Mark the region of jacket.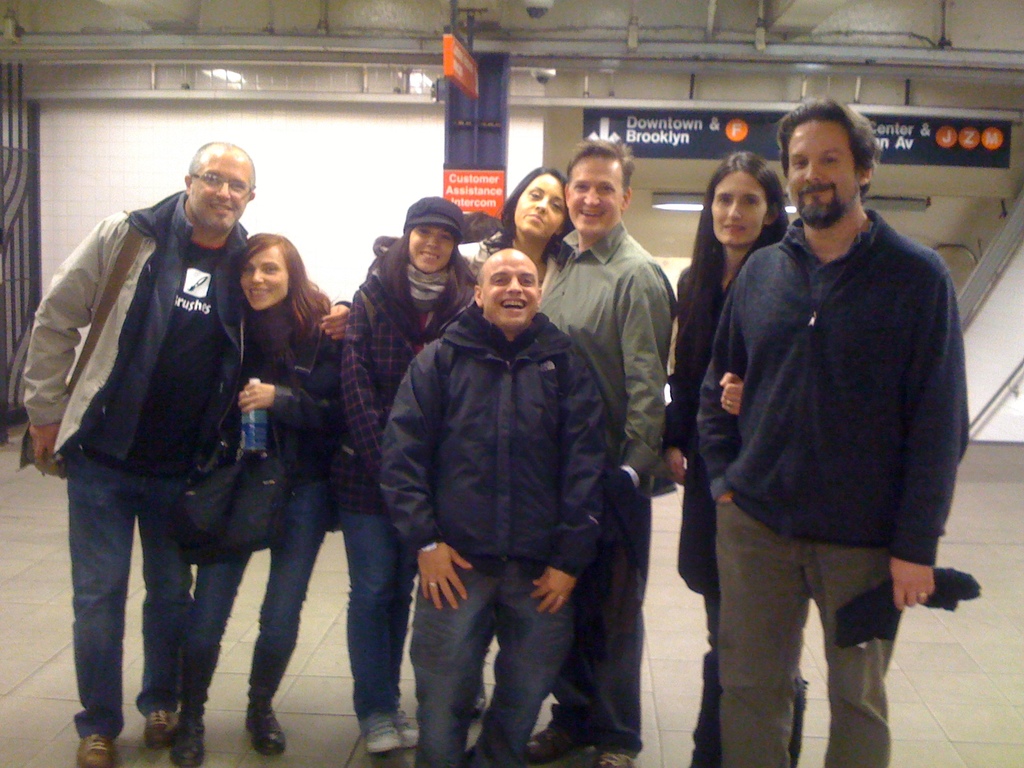
Region: 386:297:621:584.
